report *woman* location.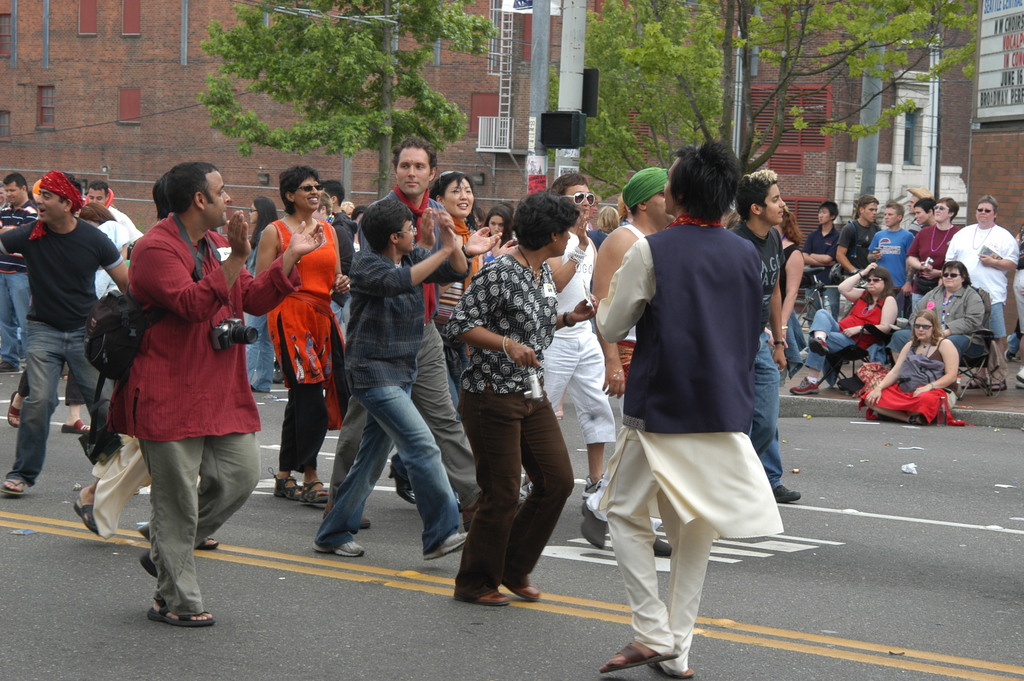
Report: [244,198,279,393].
